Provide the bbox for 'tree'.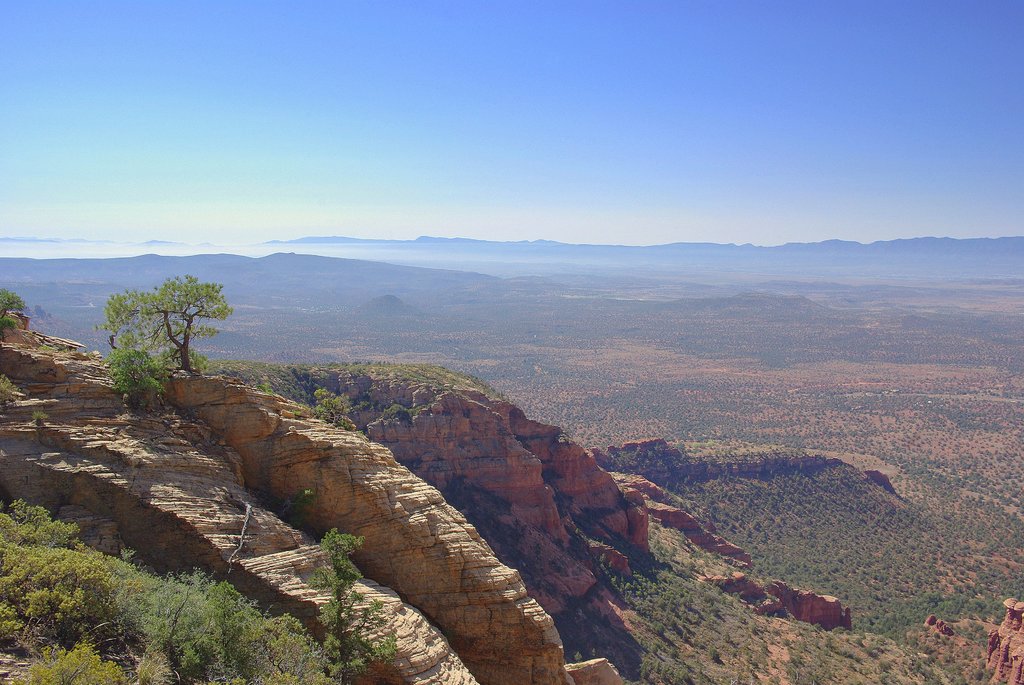
box=[99, 259, 224, 393].
